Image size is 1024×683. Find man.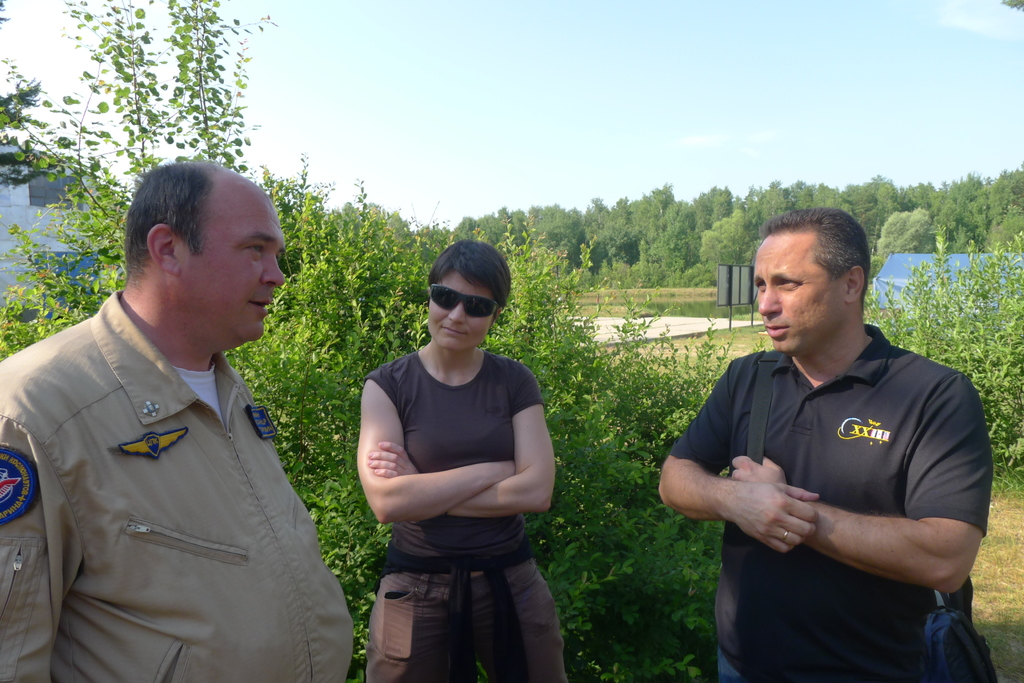
{"x1": 0, "y1": 156, "x2": 357, "y2": 682}.
